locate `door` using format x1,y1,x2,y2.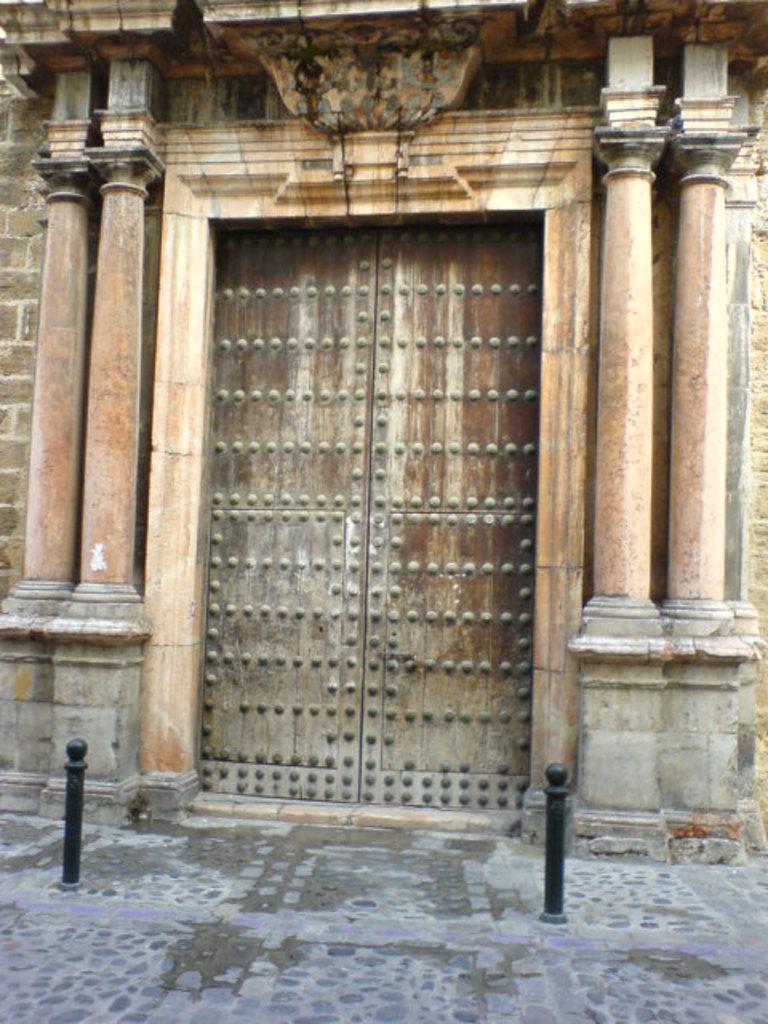
181,166,573,832.
